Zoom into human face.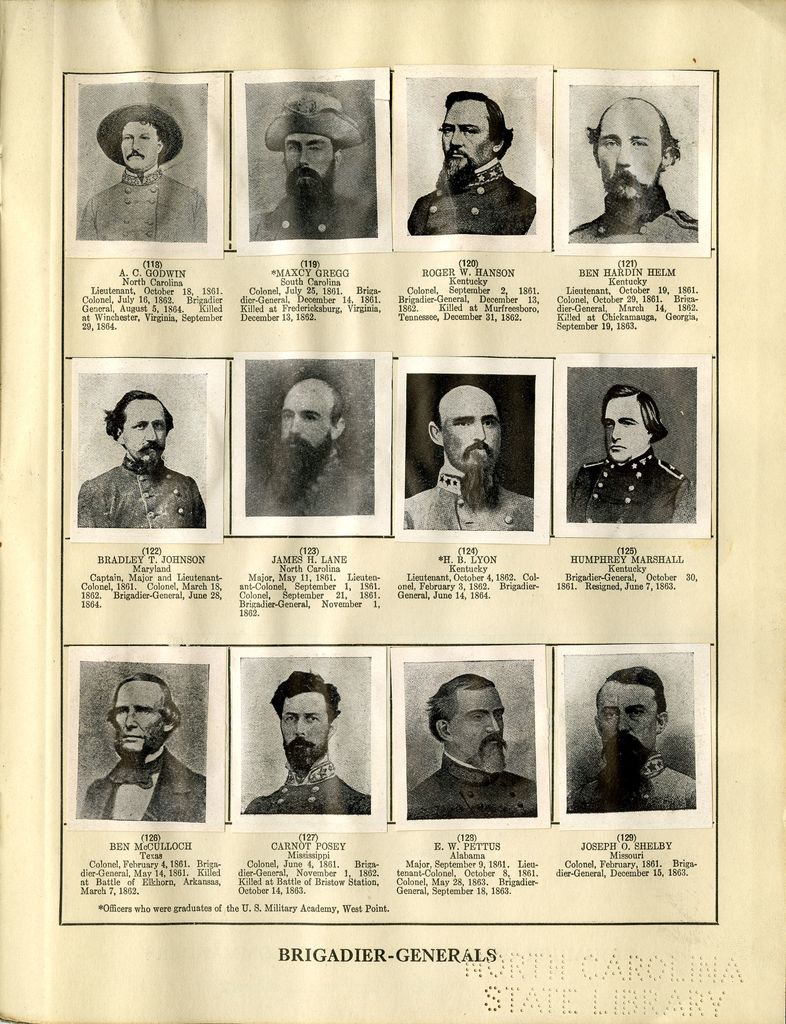
Zoom target: rect(454, 685, 505, 765).
